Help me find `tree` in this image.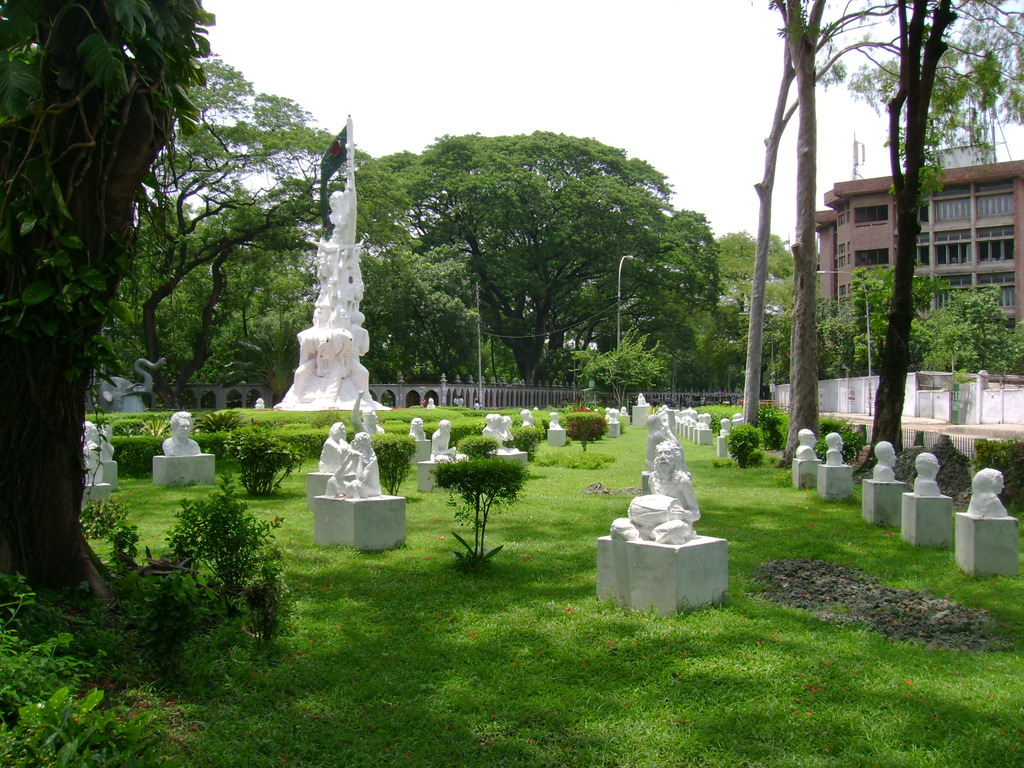
Found it: BBox(718, 229, 803, 384).
